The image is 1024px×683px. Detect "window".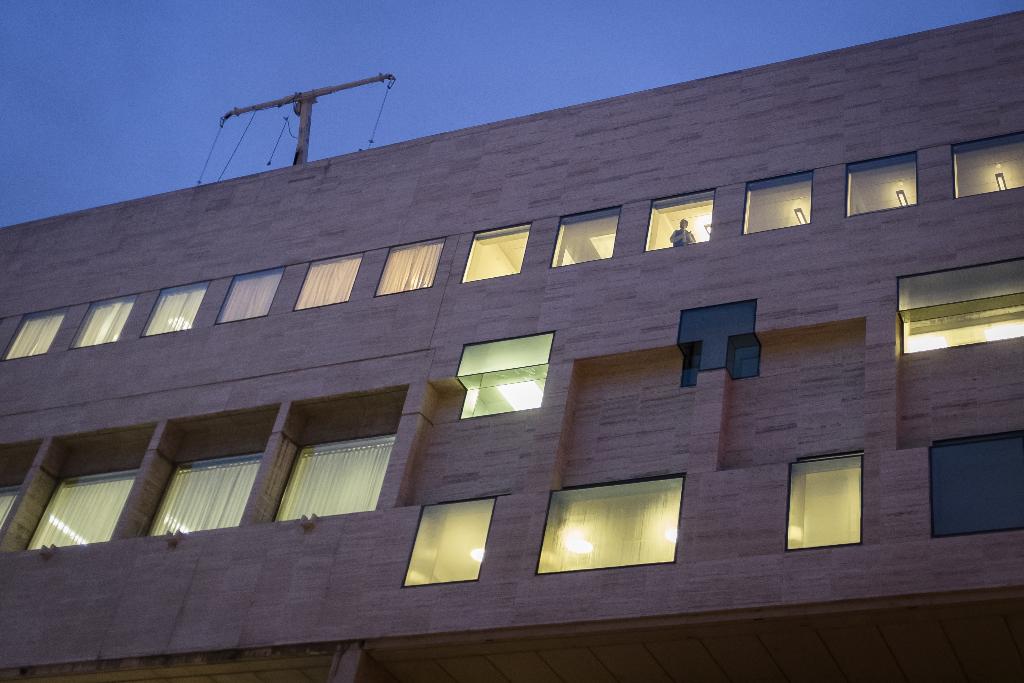
Detection: {"left": 552, "top": 202, "right": 620, "bottom": 267}.
